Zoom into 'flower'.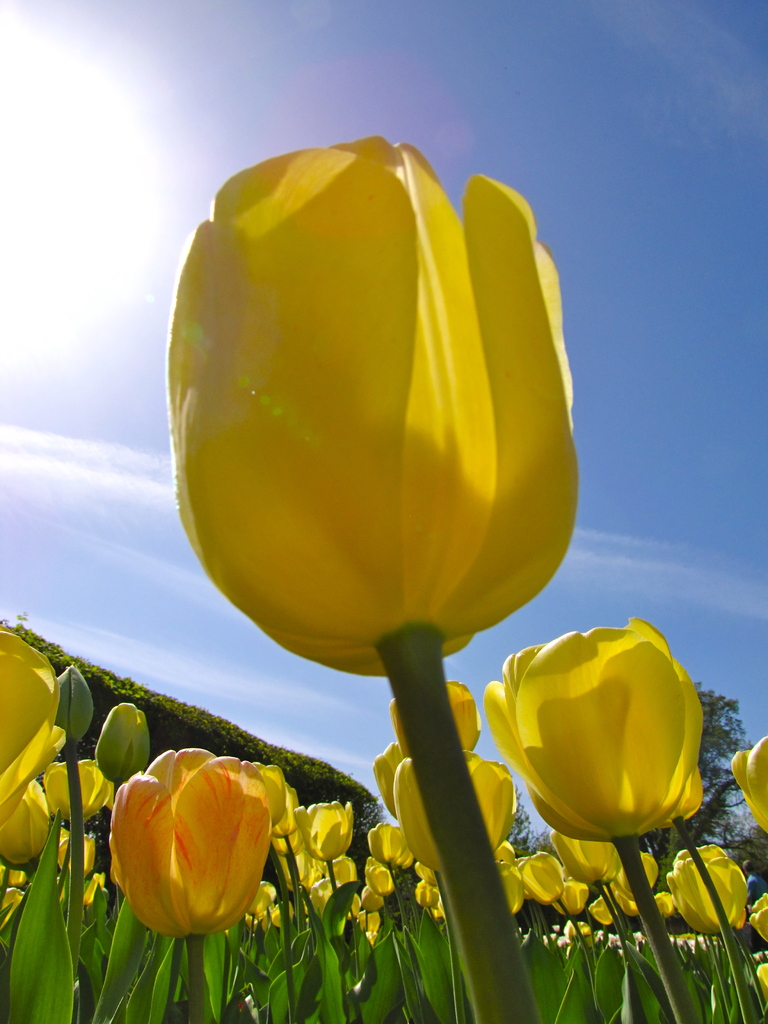
Zoom target: l=474, t=609, r=703, b=865.
